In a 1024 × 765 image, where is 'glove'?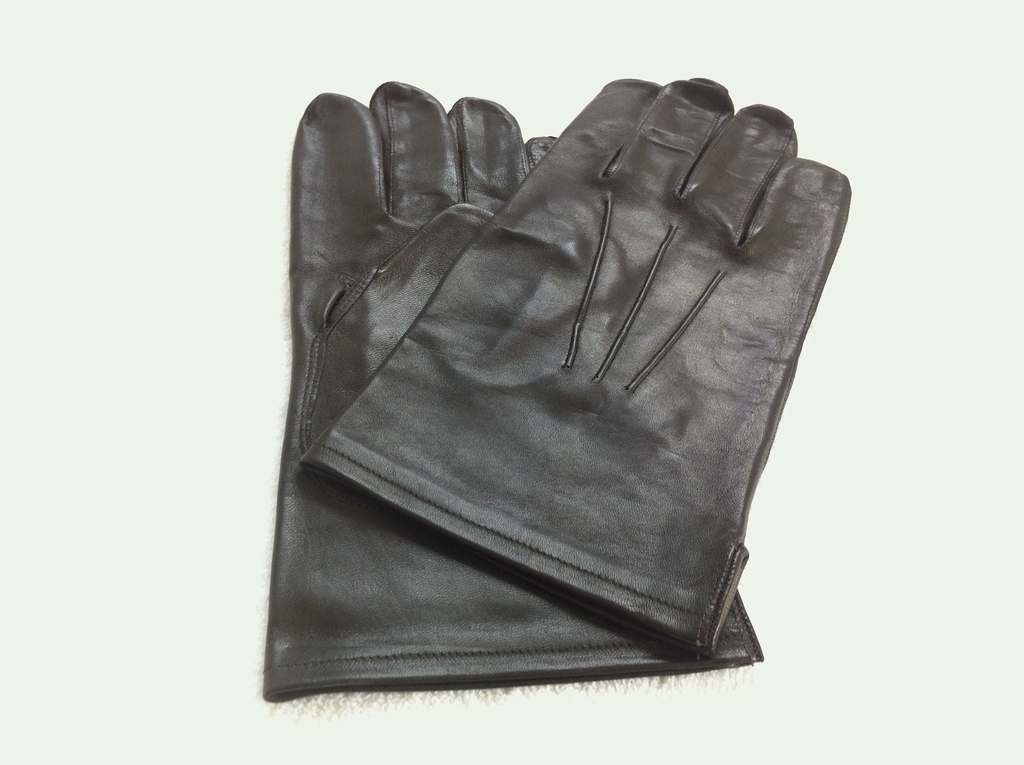
[262,79,768,704].
